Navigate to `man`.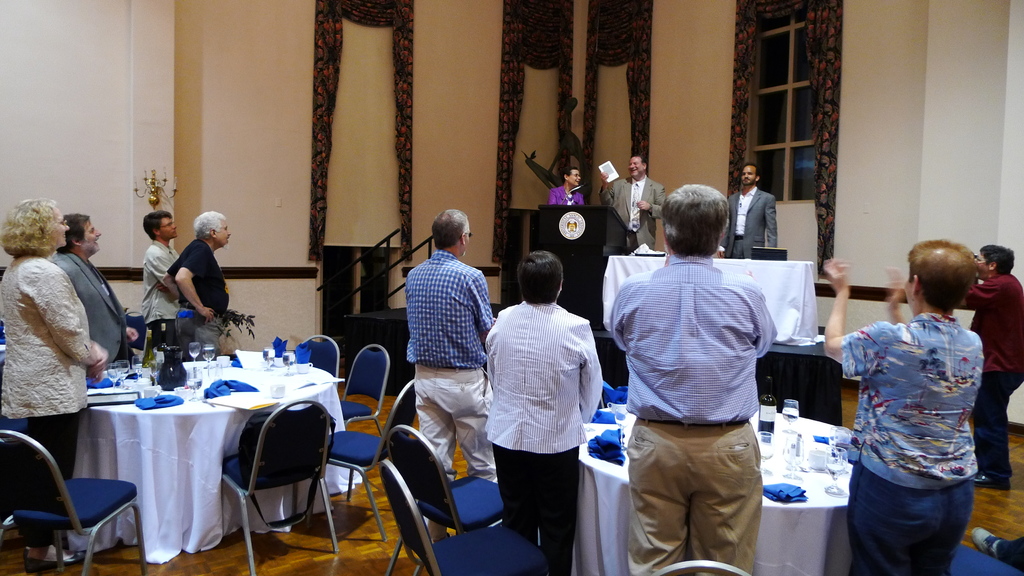
Navigation target: 399/201/495/547.
